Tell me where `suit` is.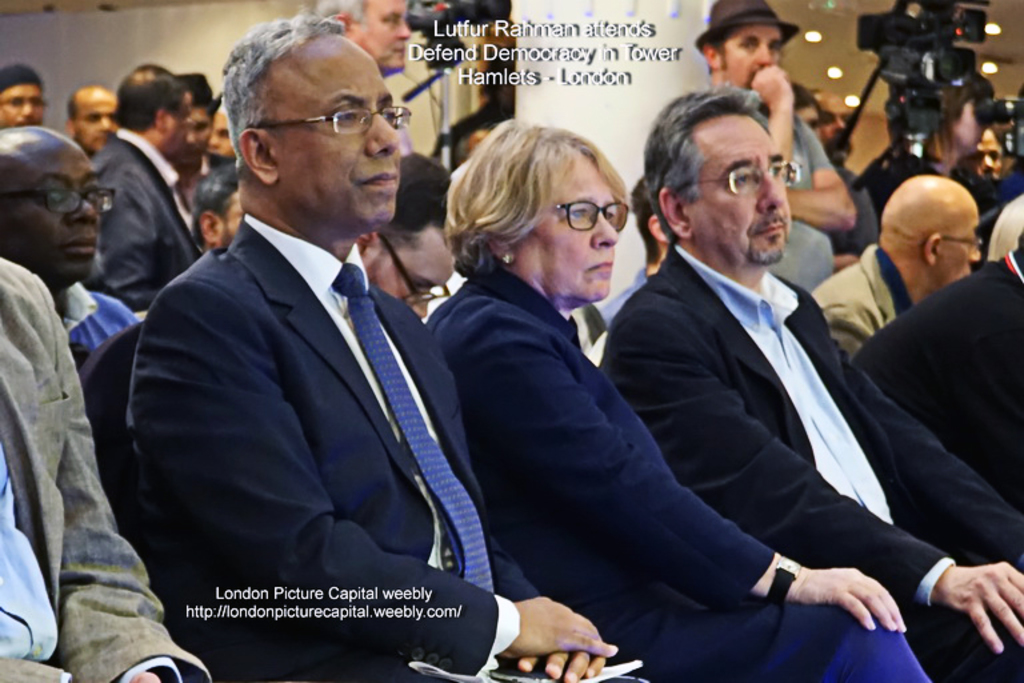
`suit` is at pyautogui.locateOnScreen(0, 257, 209, 682).
